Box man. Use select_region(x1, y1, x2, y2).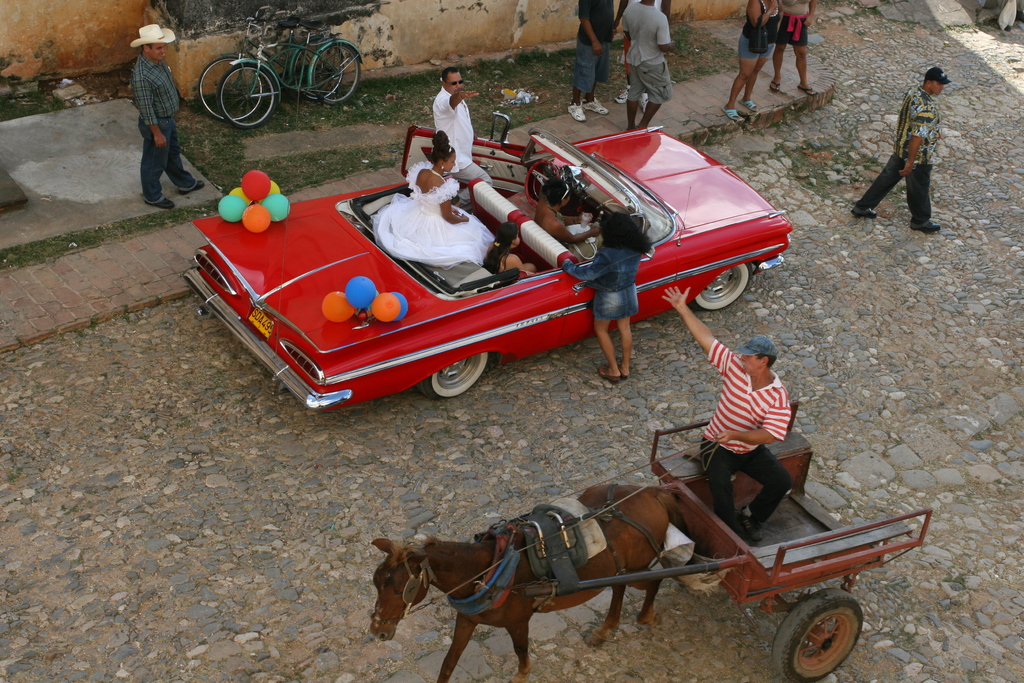
select_region(435, 68, 489, 210).
